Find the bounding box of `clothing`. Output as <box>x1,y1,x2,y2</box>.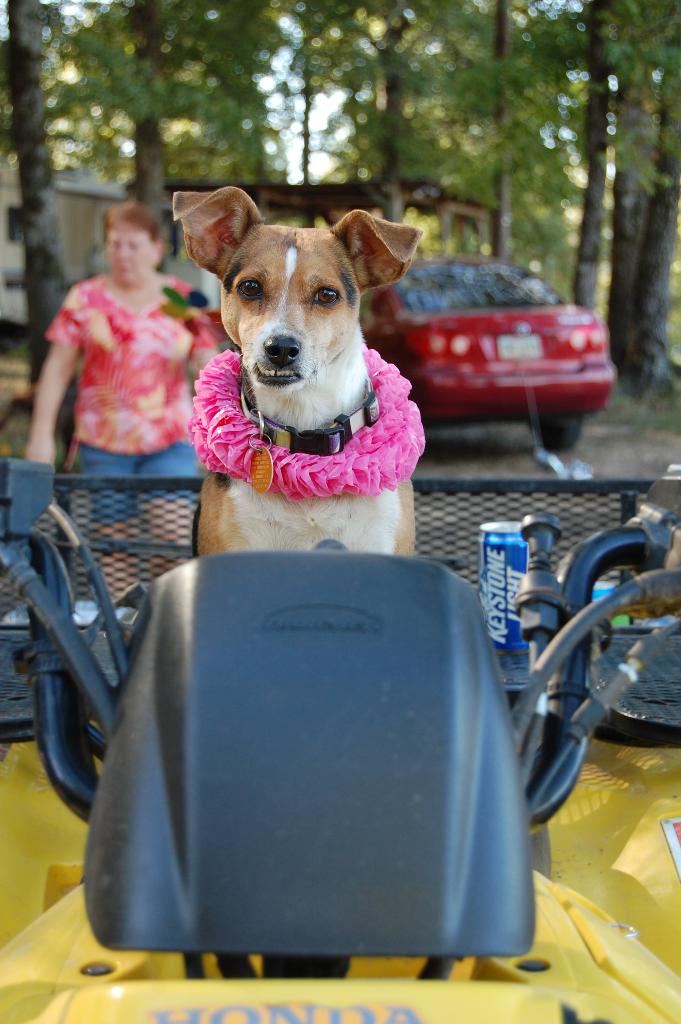
<box>44,266,206,525</box>.
